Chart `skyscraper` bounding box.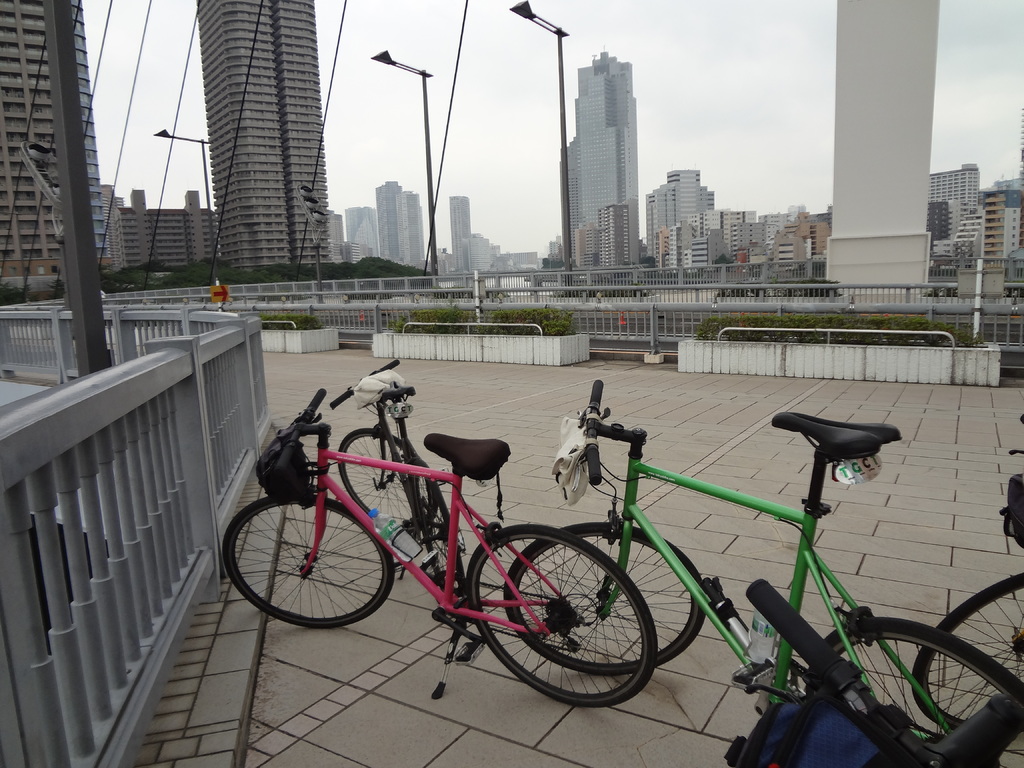
Charted: bbox=[647, 167, 720, 264].
